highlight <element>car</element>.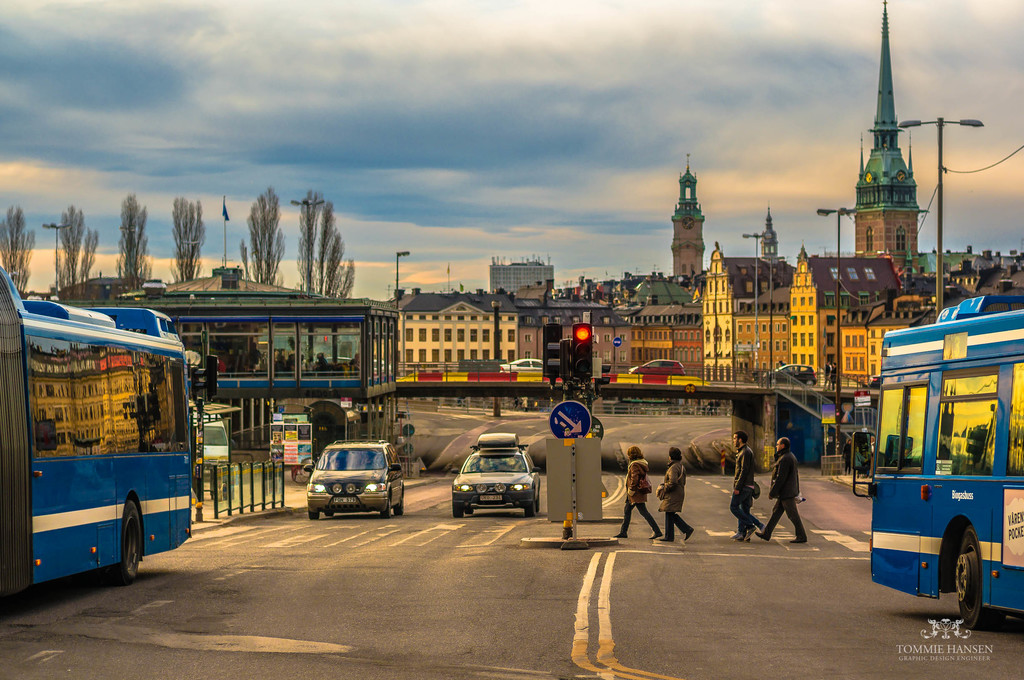
Highlighted region: bbox=[500, 354, 543, 376].
